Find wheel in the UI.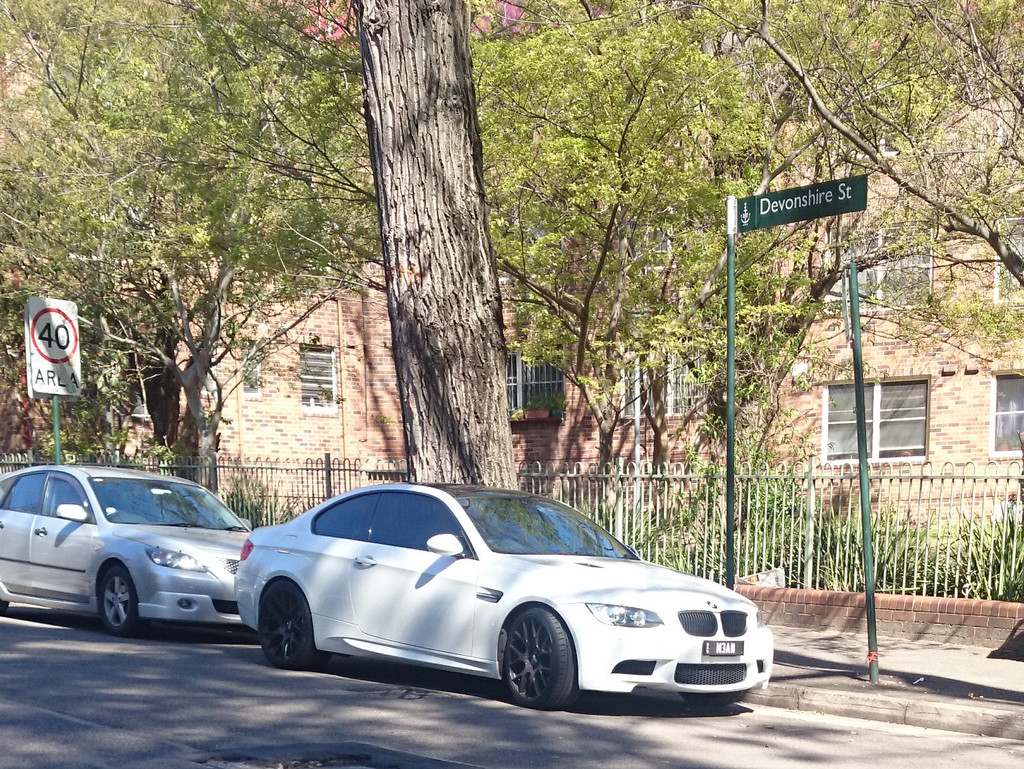
UI element at [x1=261, y1=583, x2=327, y2=674].
